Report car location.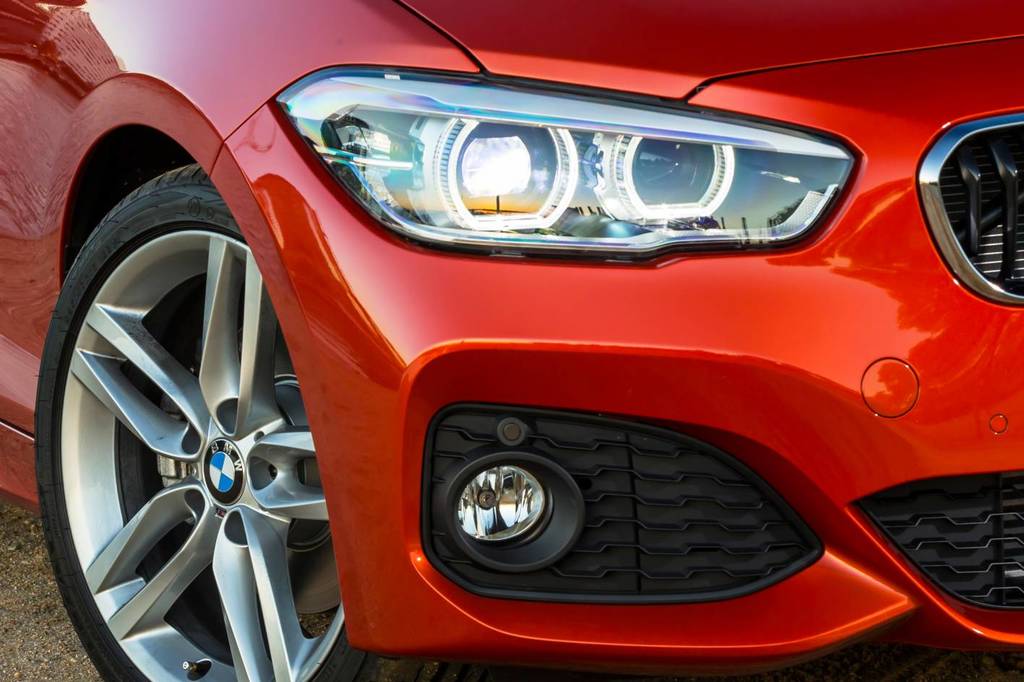
Report: crop(0, 0, 1023, 681).
